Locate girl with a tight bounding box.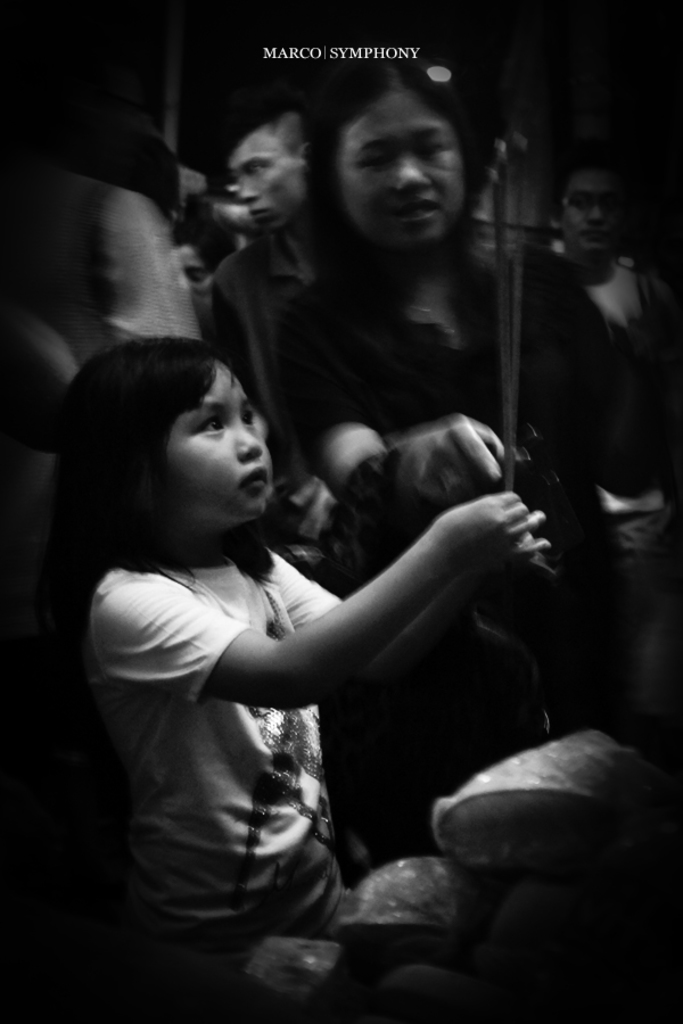
43:331:559:967.
